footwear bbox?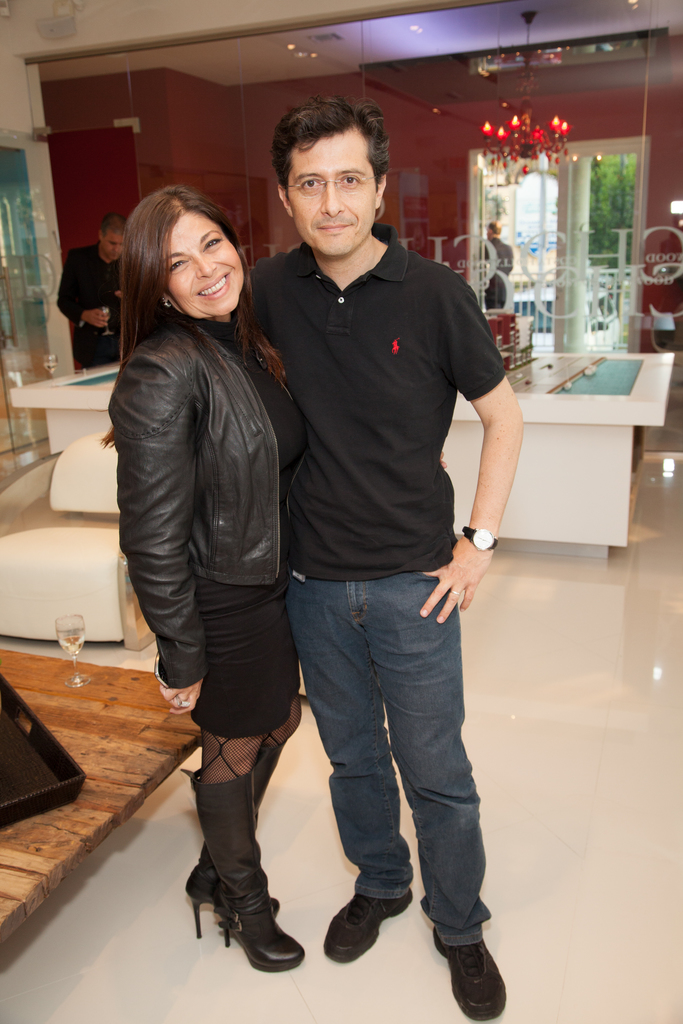
<bbox>324, 888, 415, 964</bbox>
